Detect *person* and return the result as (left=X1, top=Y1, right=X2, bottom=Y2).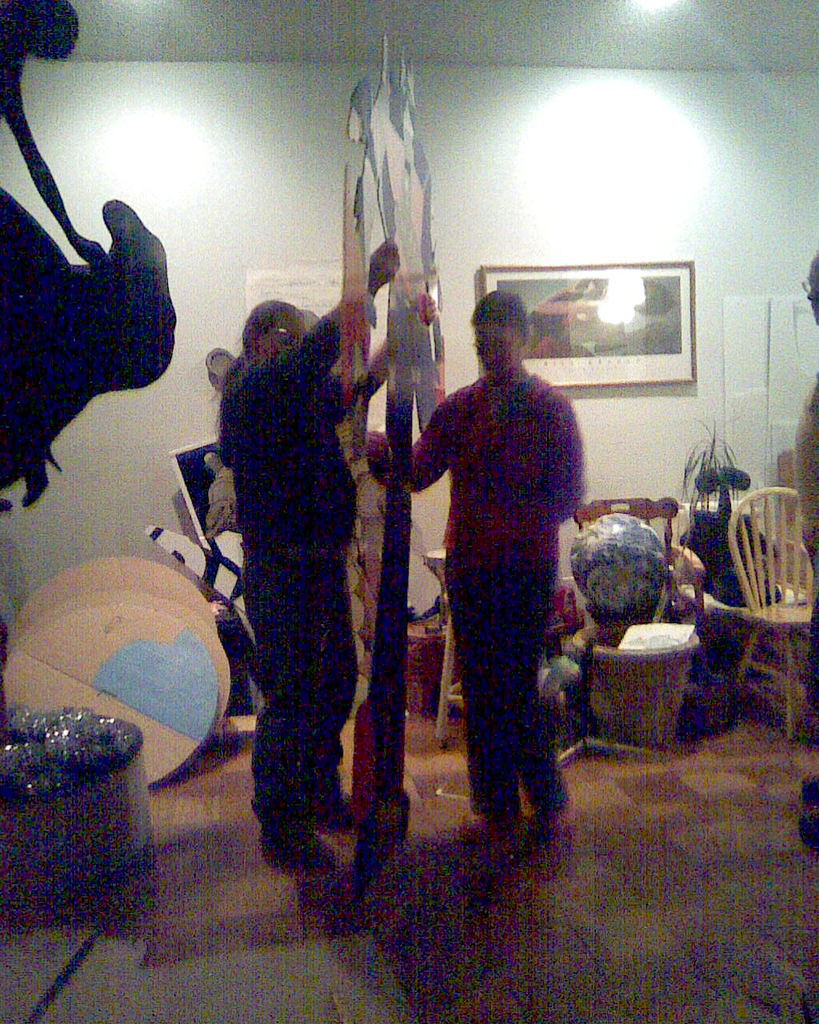
(left=218, top=232, right=437, bottom=878).
